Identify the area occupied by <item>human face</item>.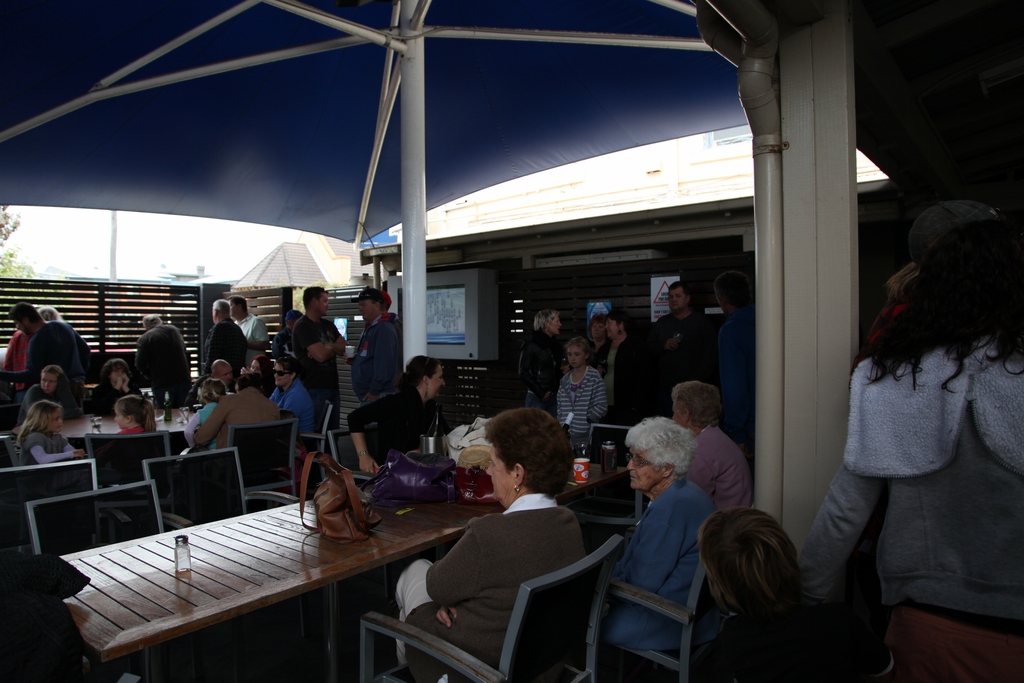
Area: crop(552, 317, 562, 335).
